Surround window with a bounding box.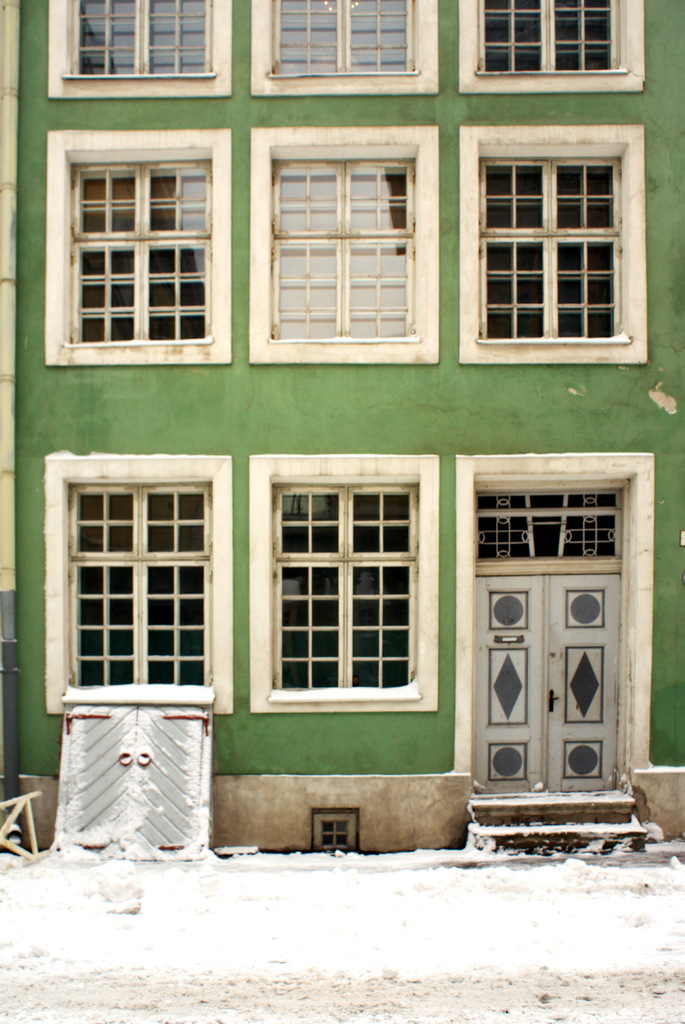
box=[462, 122, 652, 364].
